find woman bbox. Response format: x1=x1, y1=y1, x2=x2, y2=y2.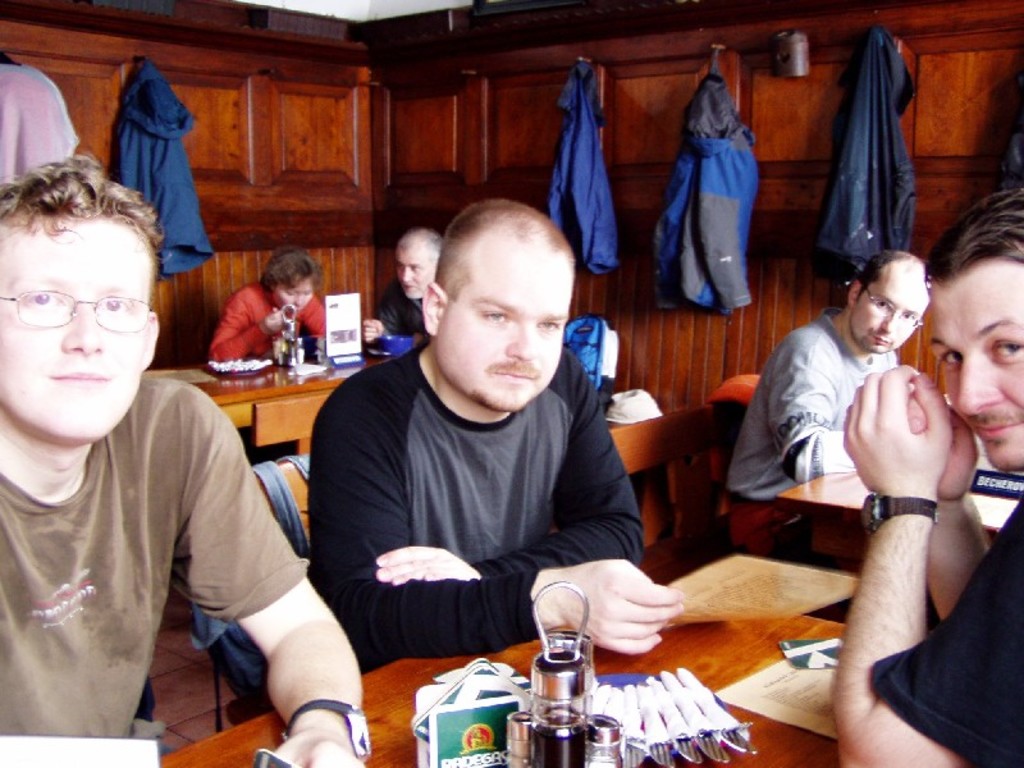
x1=206, y1=250, x2=328, y2=365.
